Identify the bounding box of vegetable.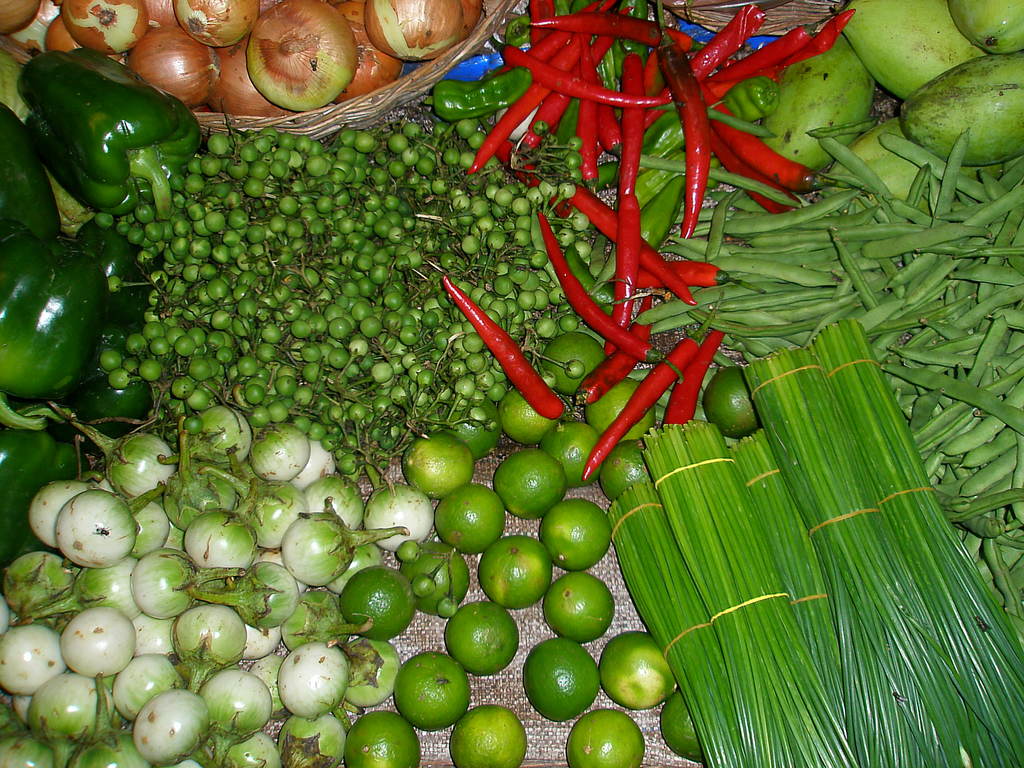
Rect(242, 621, 277, 662).
